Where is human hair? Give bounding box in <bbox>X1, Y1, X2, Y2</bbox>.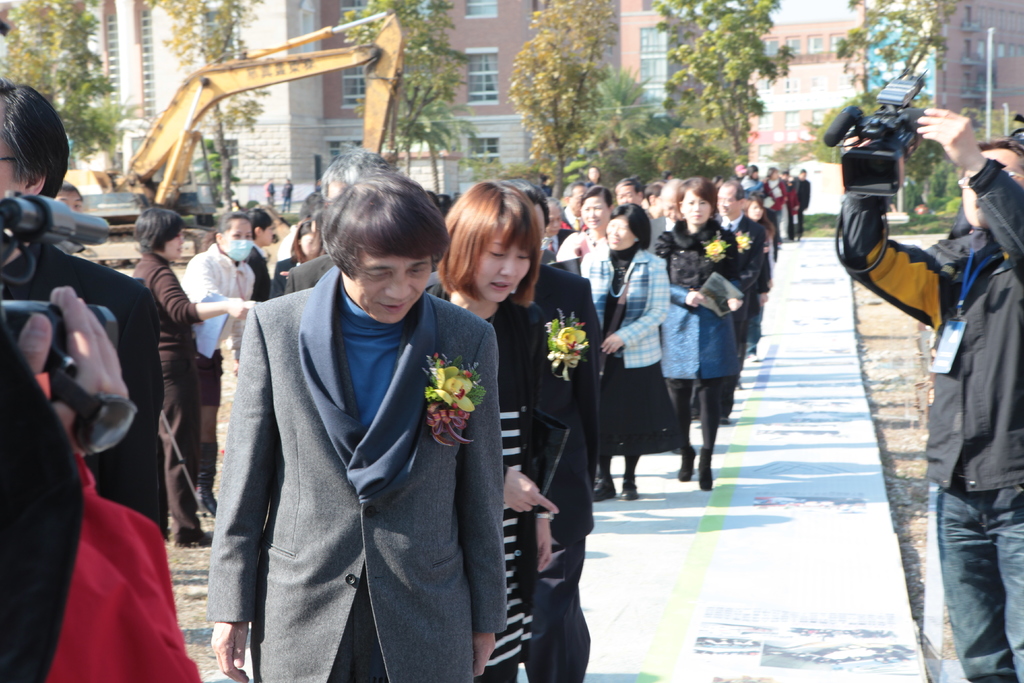
<bbox>323, 168, 456, 274</bbox>.
